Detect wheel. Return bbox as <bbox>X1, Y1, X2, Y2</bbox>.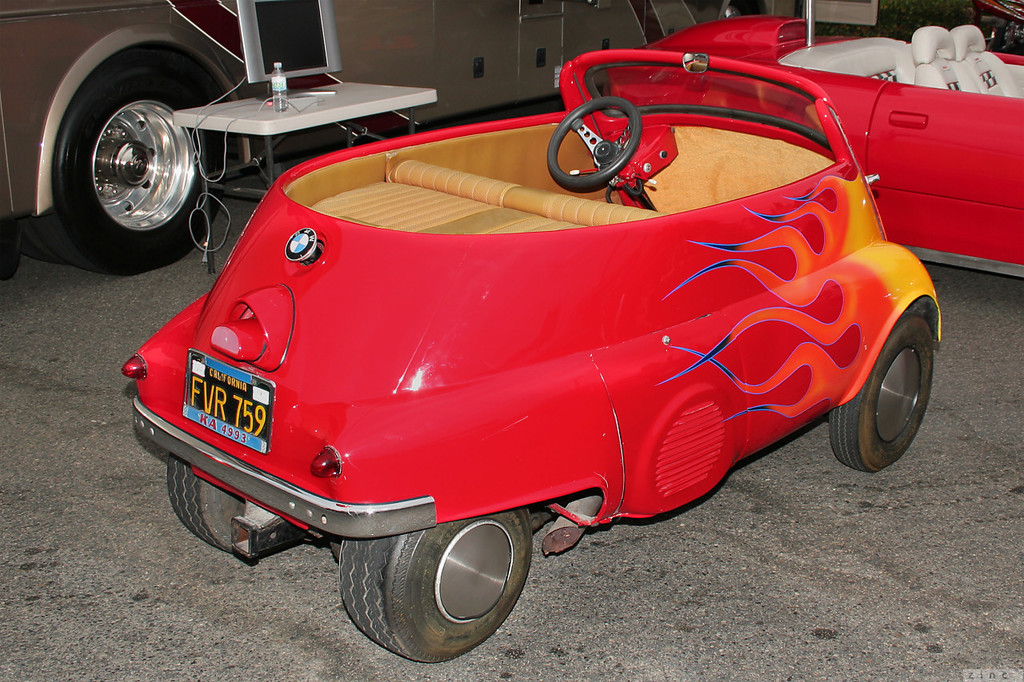
<bbox>340, 505, 530, 658</bbox>.
